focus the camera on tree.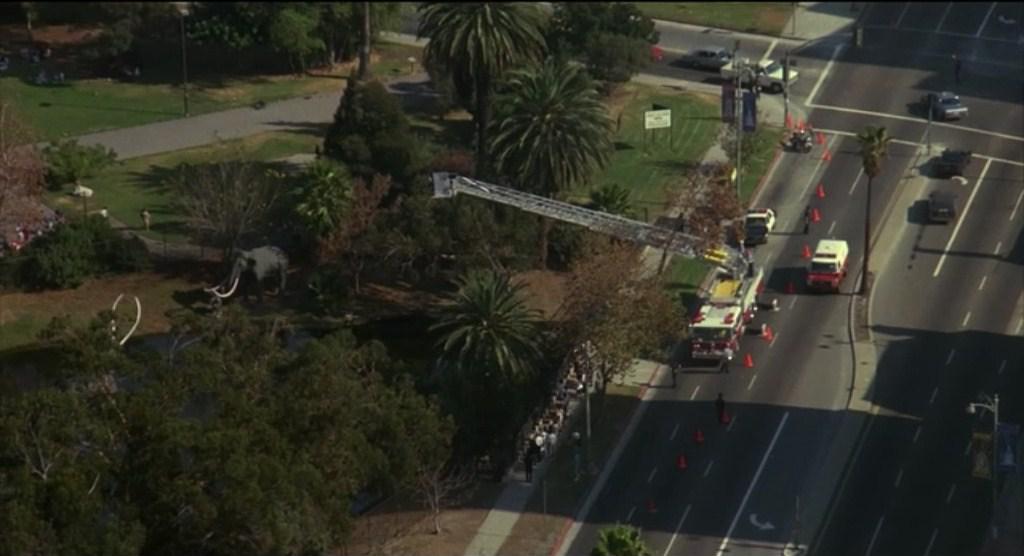
Focus region: [x1=34, y1=132, x2=119, y2=226].
